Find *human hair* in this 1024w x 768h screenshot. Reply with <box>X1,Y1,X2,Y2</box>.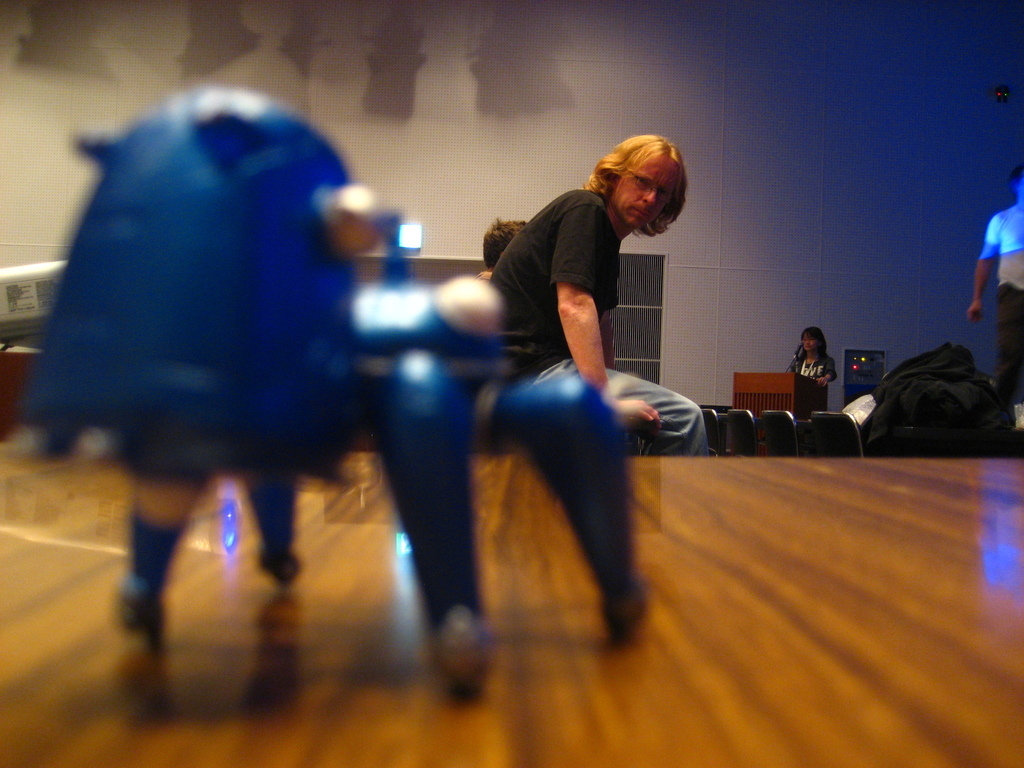
<box>801,324,826,363</box>.
